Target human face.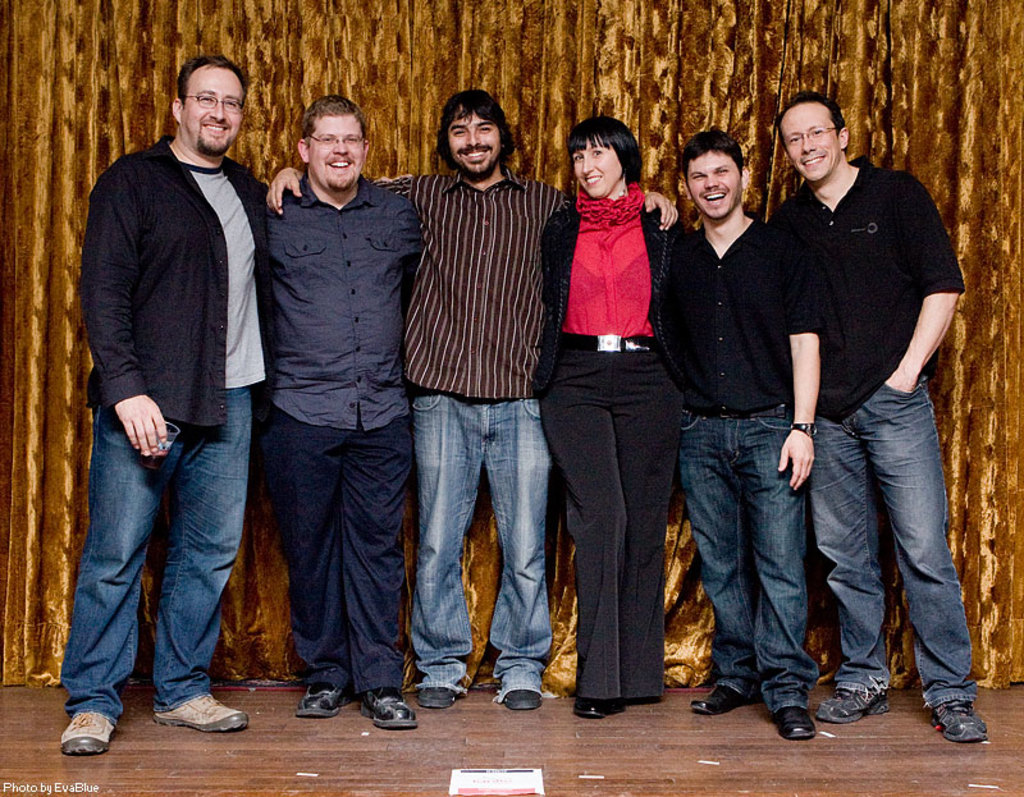
Target region: l=183, t=70, r=246, b=160.
